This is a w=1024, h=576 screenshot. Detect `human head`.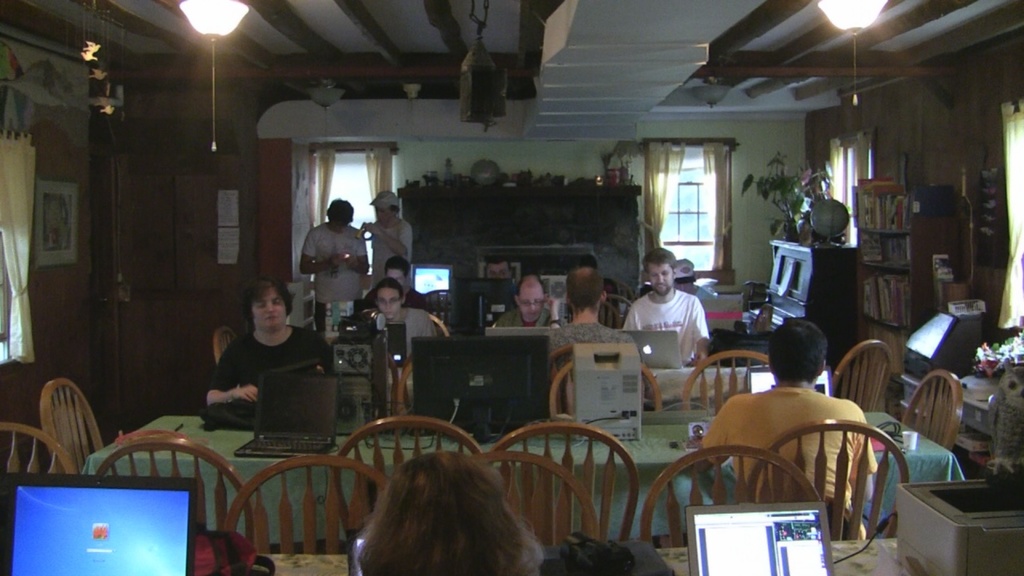
362,449,542,575.
